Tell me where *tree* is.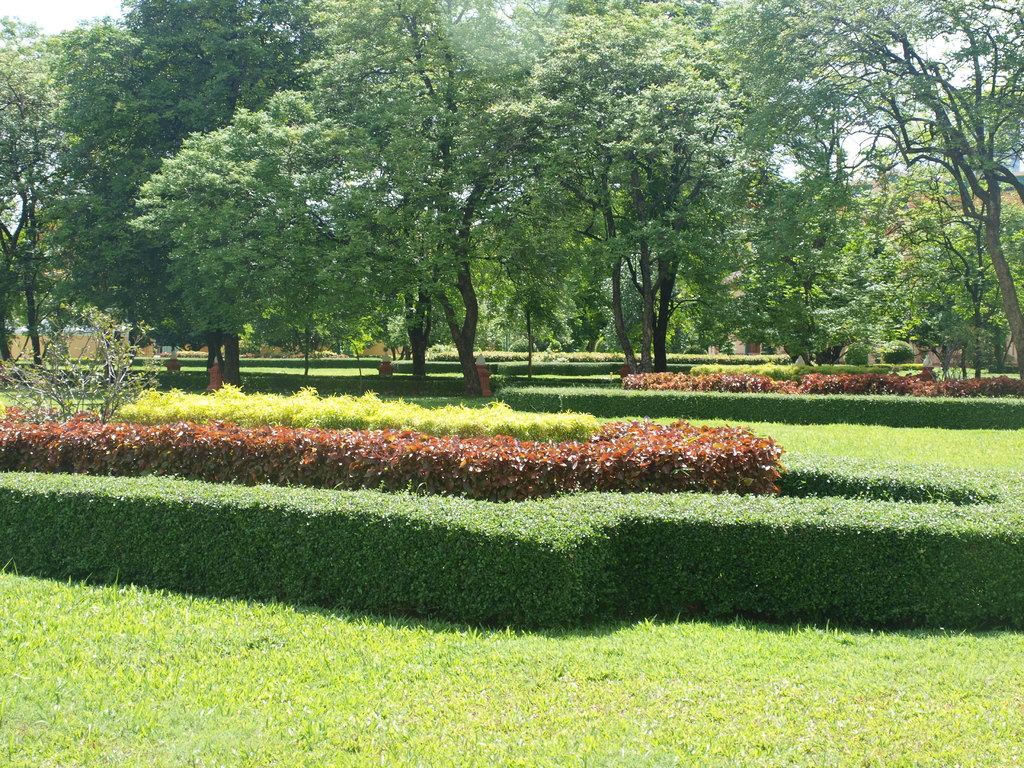
*tree* is at <region>472, 0, 769, 372</region>.
